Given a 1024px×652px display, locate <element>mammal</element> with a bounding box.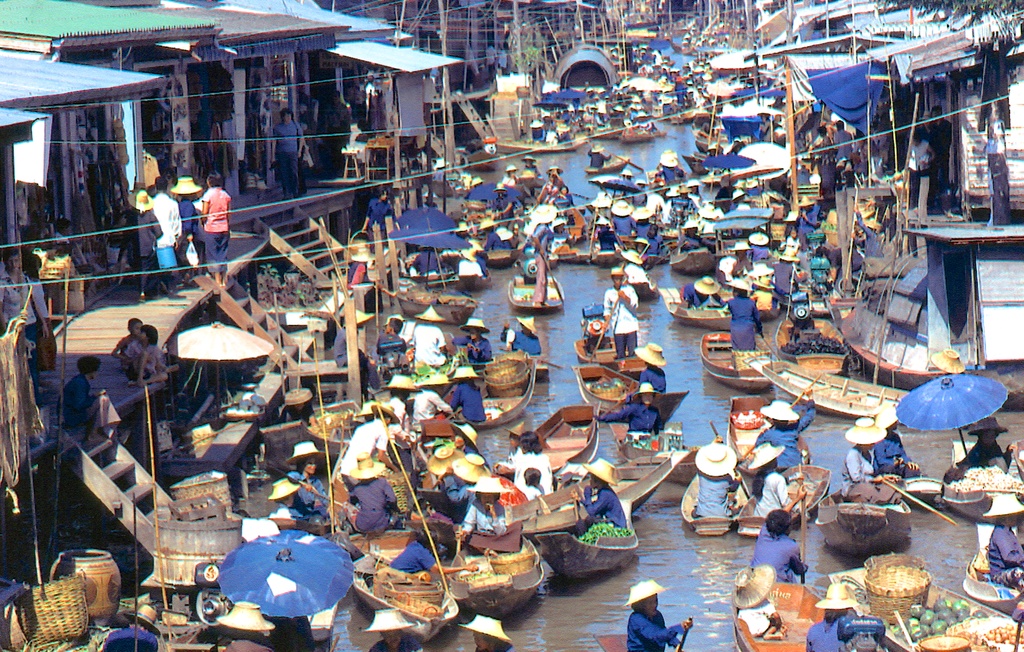
Located: x1=271, y1=107, x2=308, y2=200.
